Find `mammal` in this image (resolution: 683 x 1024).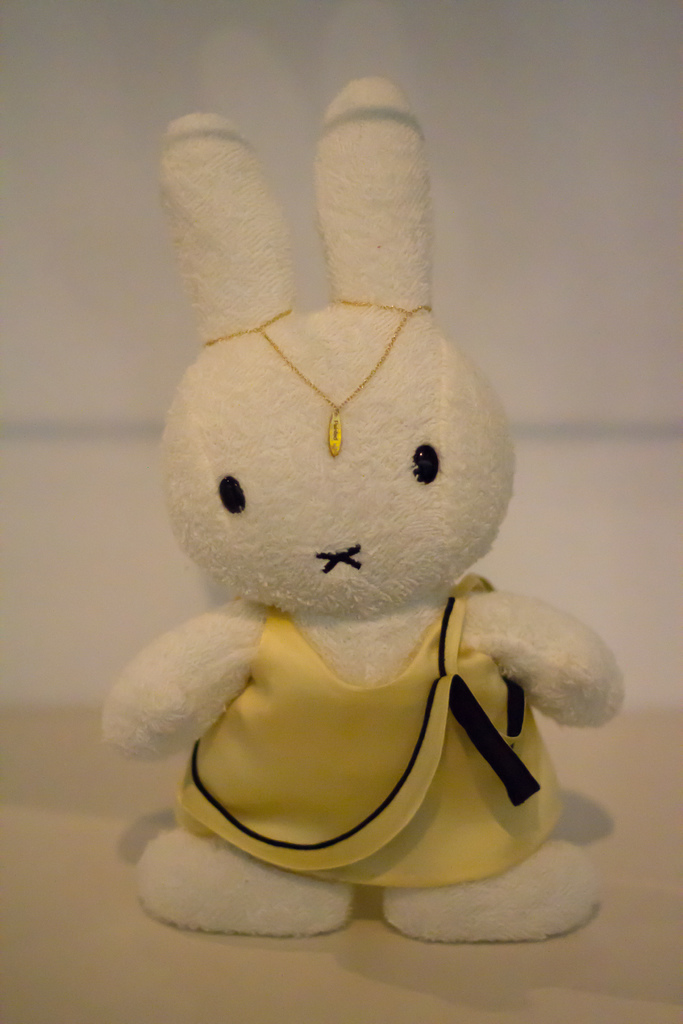
region(95, 69, 641, 939).
